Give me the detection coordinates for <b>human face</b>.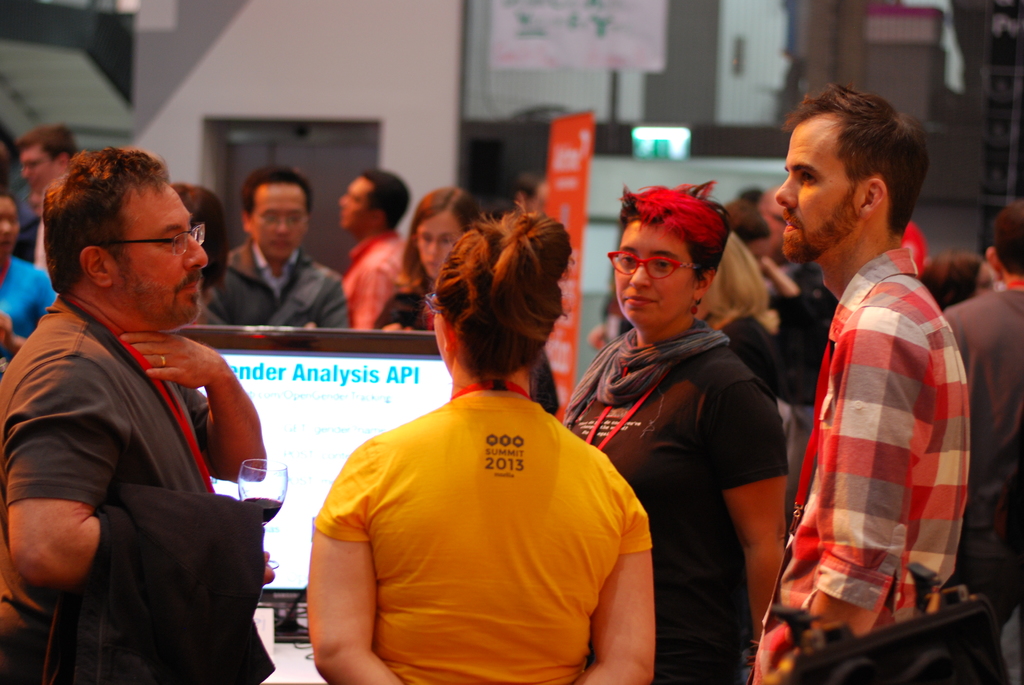
detection(413, 206, 464, 282).
